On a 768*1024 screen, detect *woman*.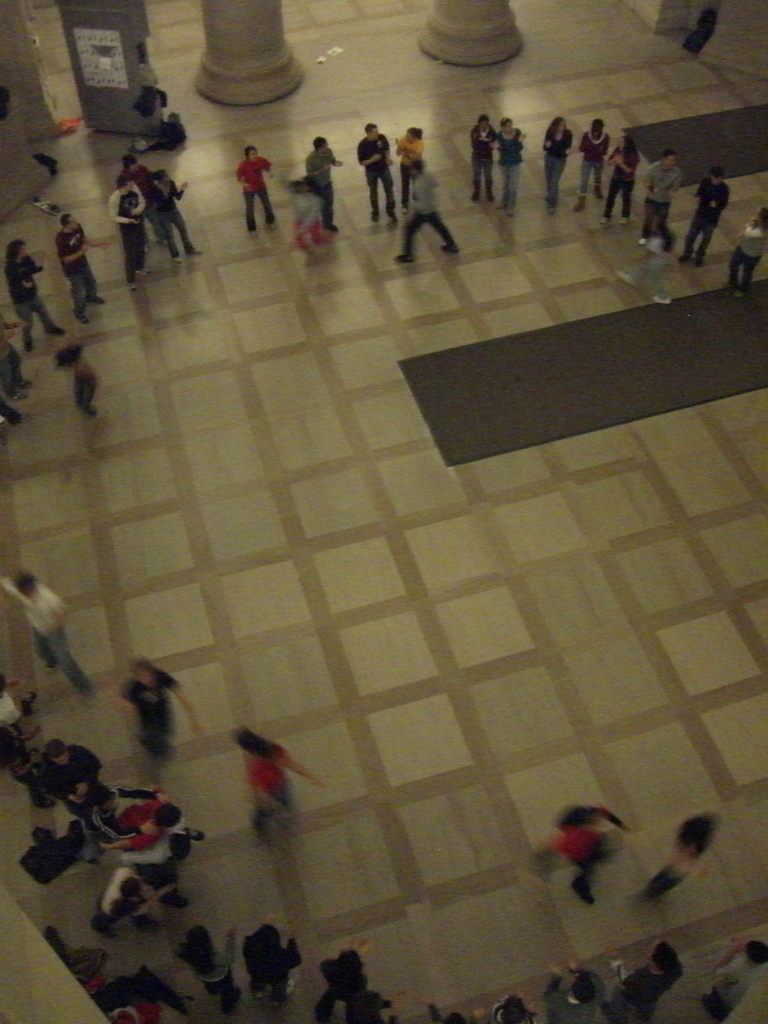
bbox(548, 798, 627, 895).
